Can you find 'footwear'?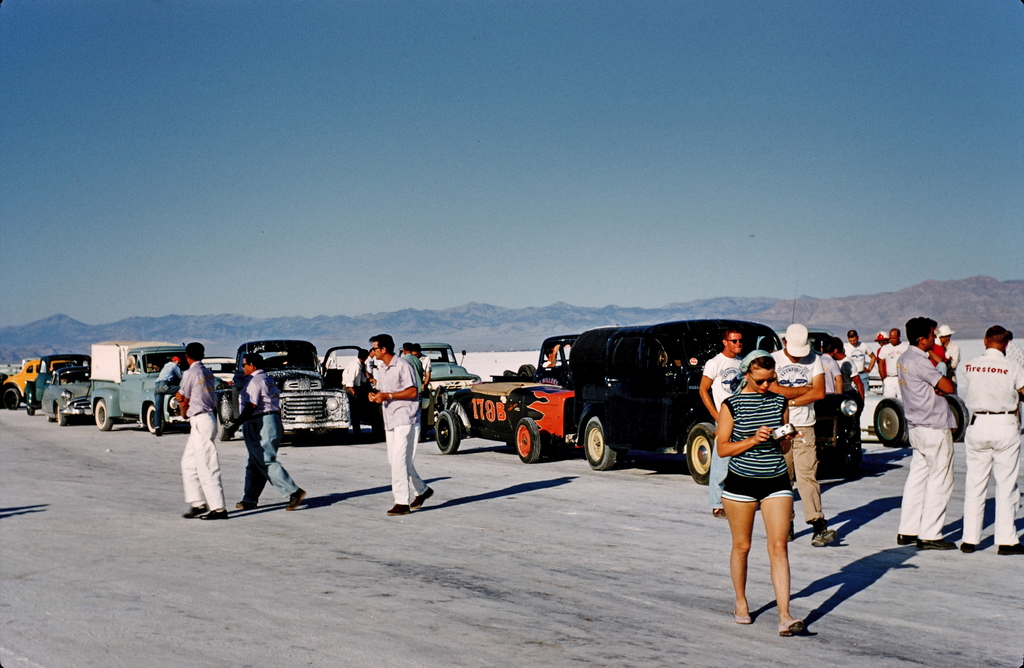
Yes, bounding box: bbox=[234, 500, 258, 510].
